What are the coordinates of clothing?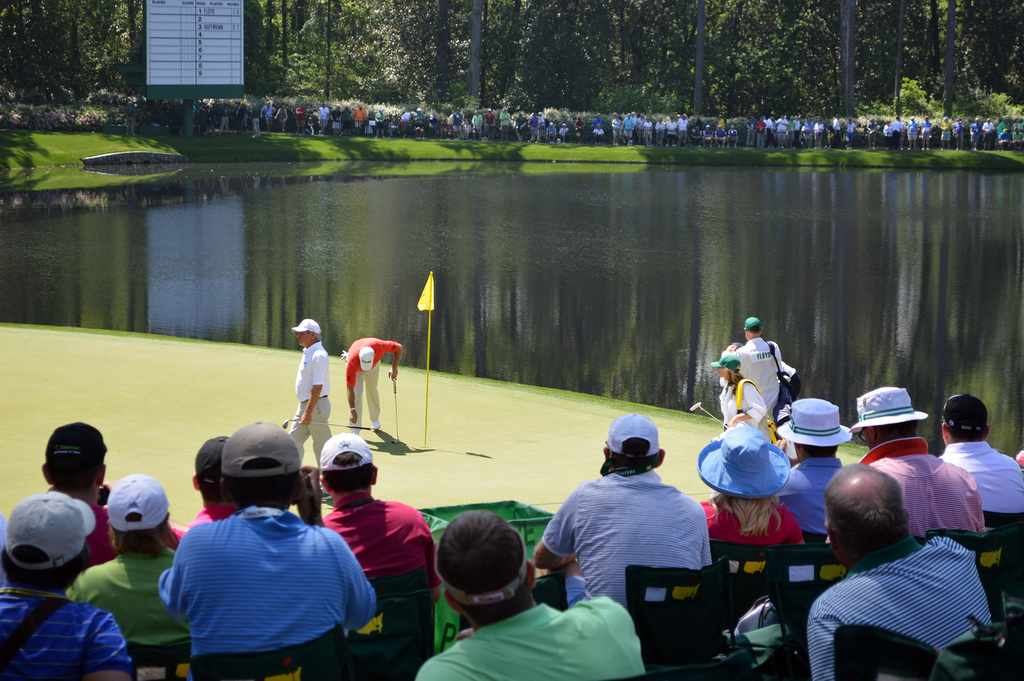
l=738, t=330, r=788, b=405.
